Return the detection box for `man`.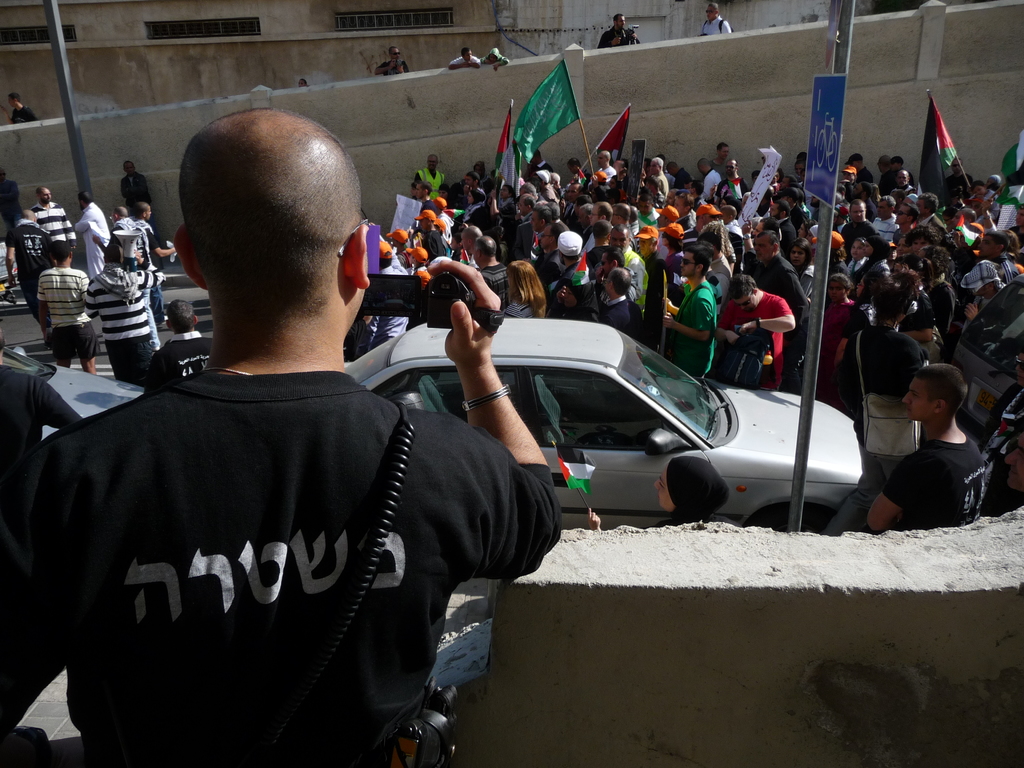
BBox(745, 230, 810, 396).
